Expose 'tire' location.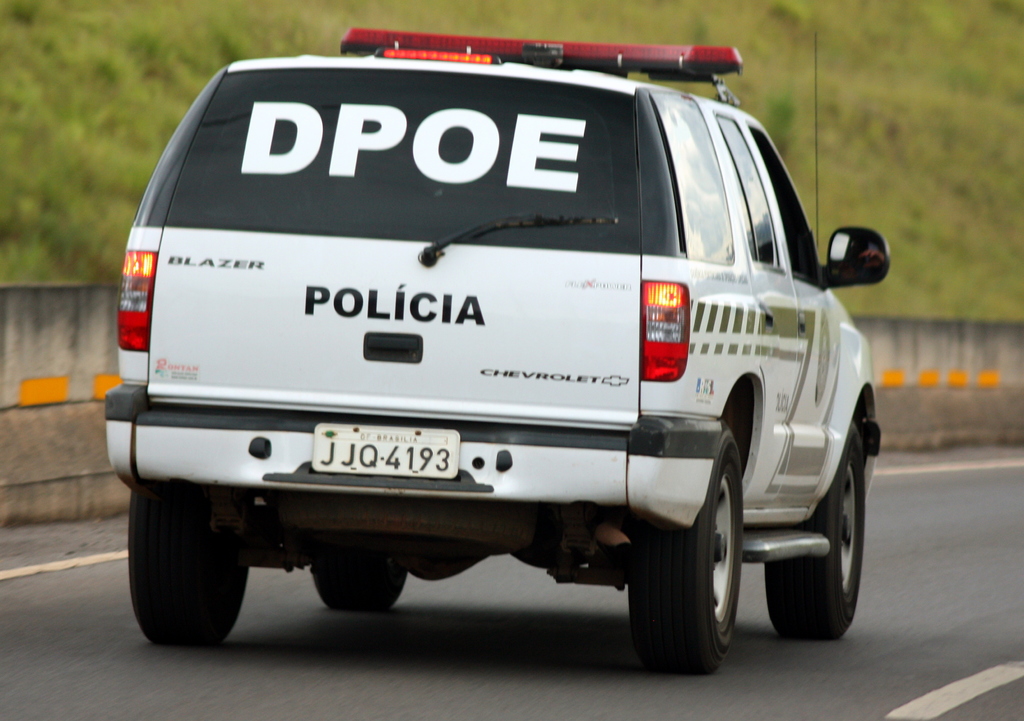
Exposed at (left=764, top=417, right=866, bottom=638).
